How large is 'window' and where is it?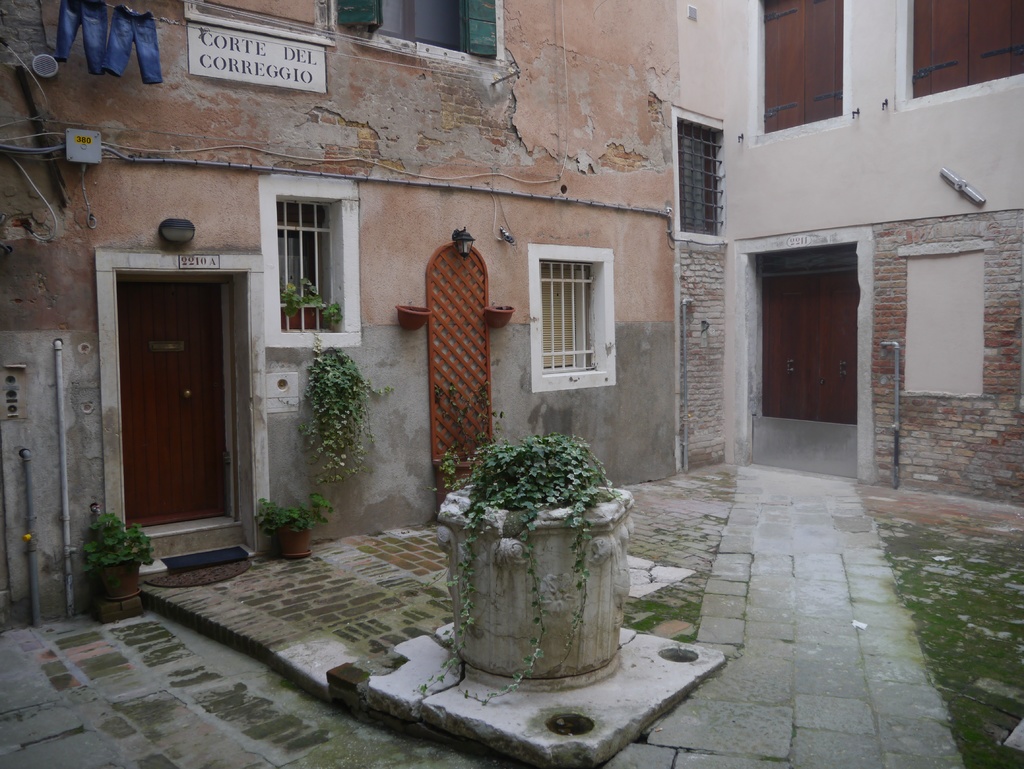
Bounding box: <region>276, 198, 343, 335</region>.
